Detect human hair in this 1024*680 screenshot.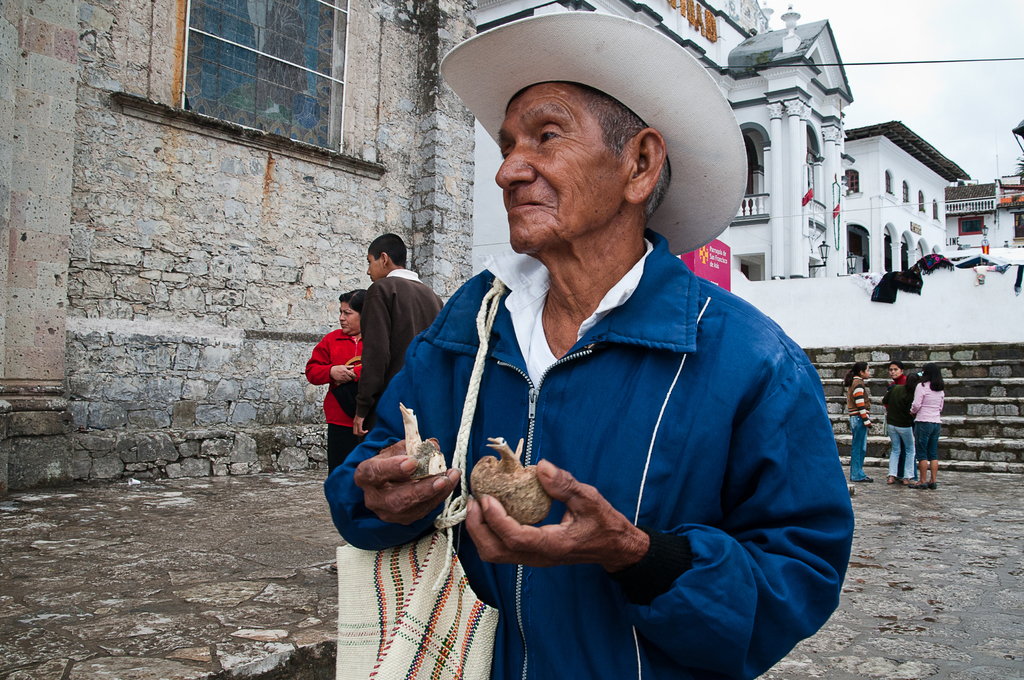
Detection: x1=918 y1=362 x2=947 y2=392.
